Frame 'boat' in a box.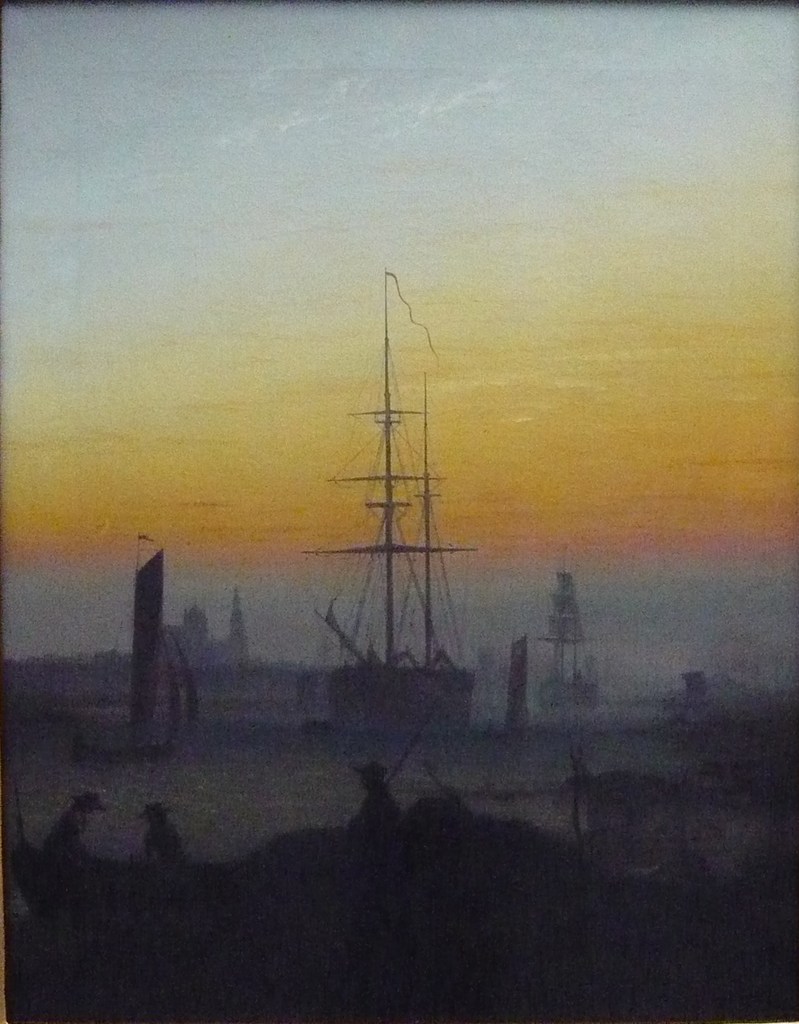
bbox=(72, 556, 181, 767).
